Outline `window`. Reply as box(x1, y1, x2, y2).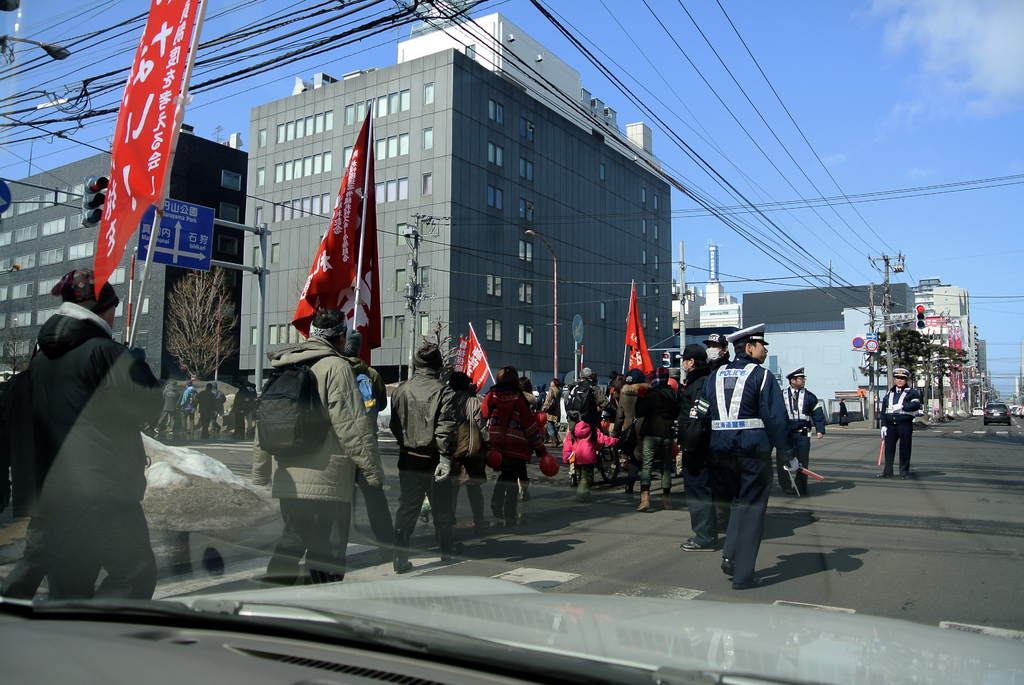
box(369, 95, 378, 121).
